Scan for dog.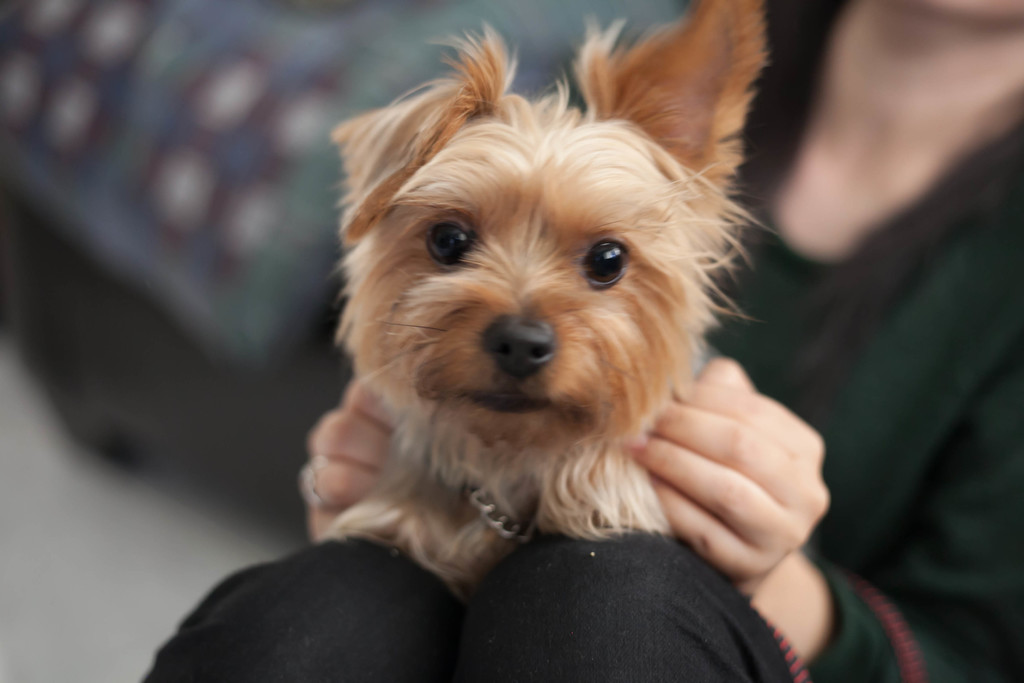
Scan result: [312,0,772,598].
